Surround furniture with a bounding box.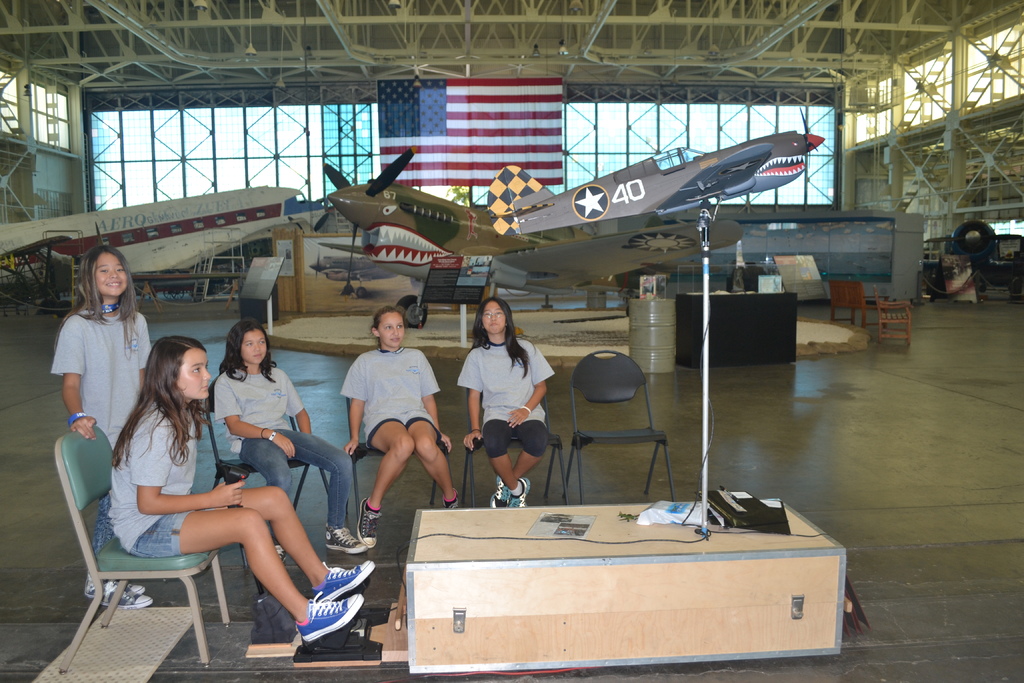
[x1=52, y1=422, x2=230, y2=672].
